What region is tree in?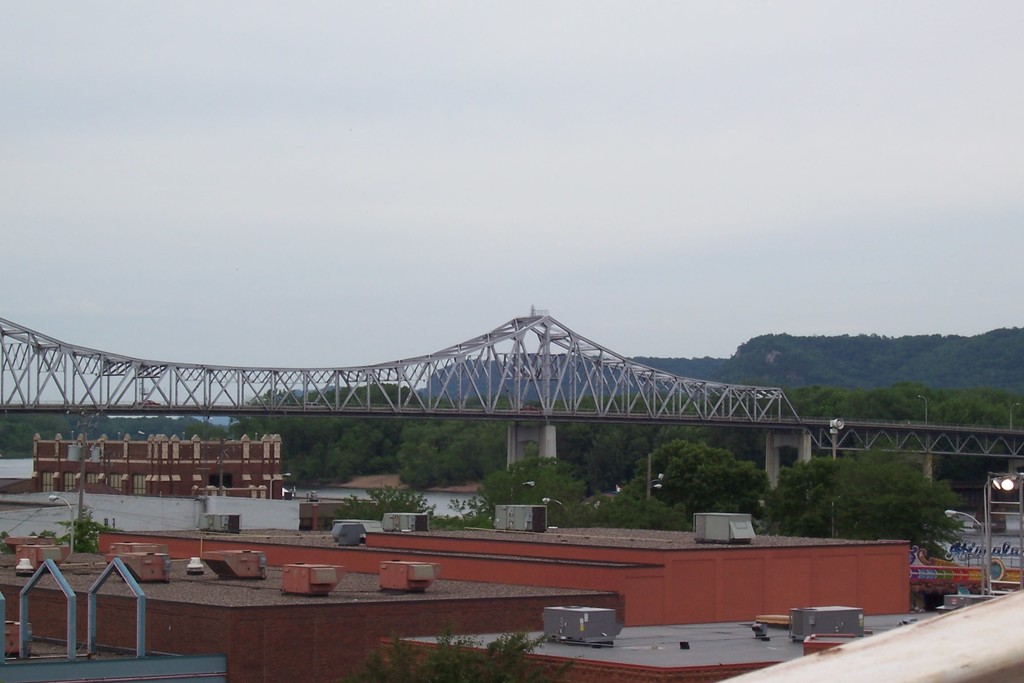
left=569, top=409, right=661, bottom=500.
